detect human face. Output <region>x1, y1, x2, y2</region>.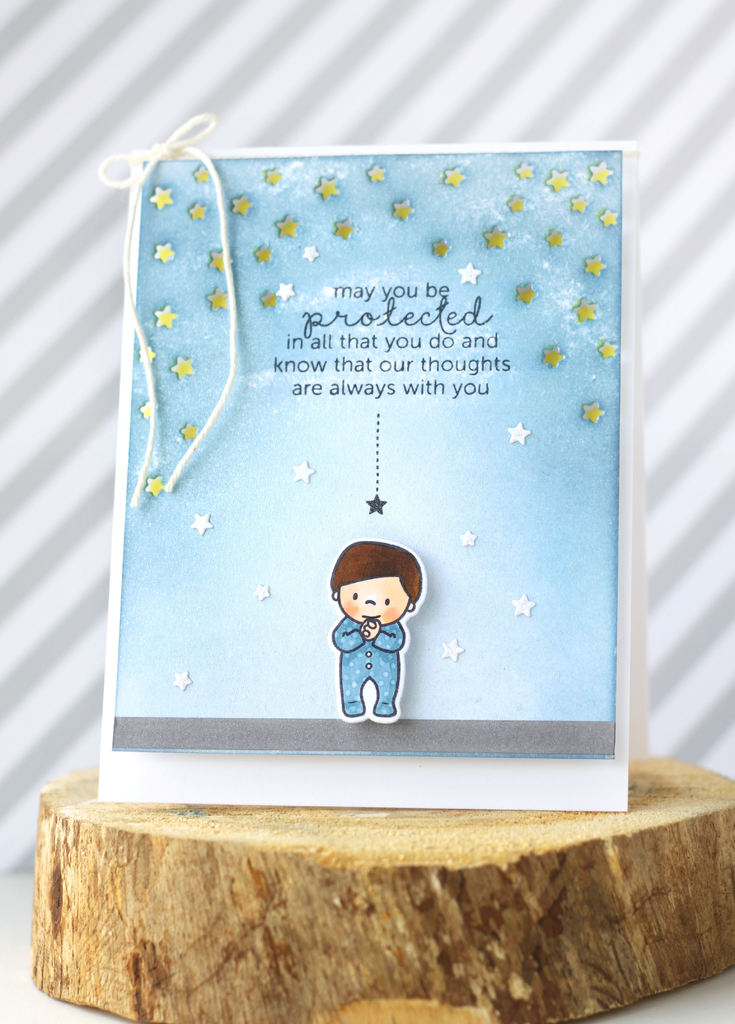
<region>342, 570, 408, 632</region>.
